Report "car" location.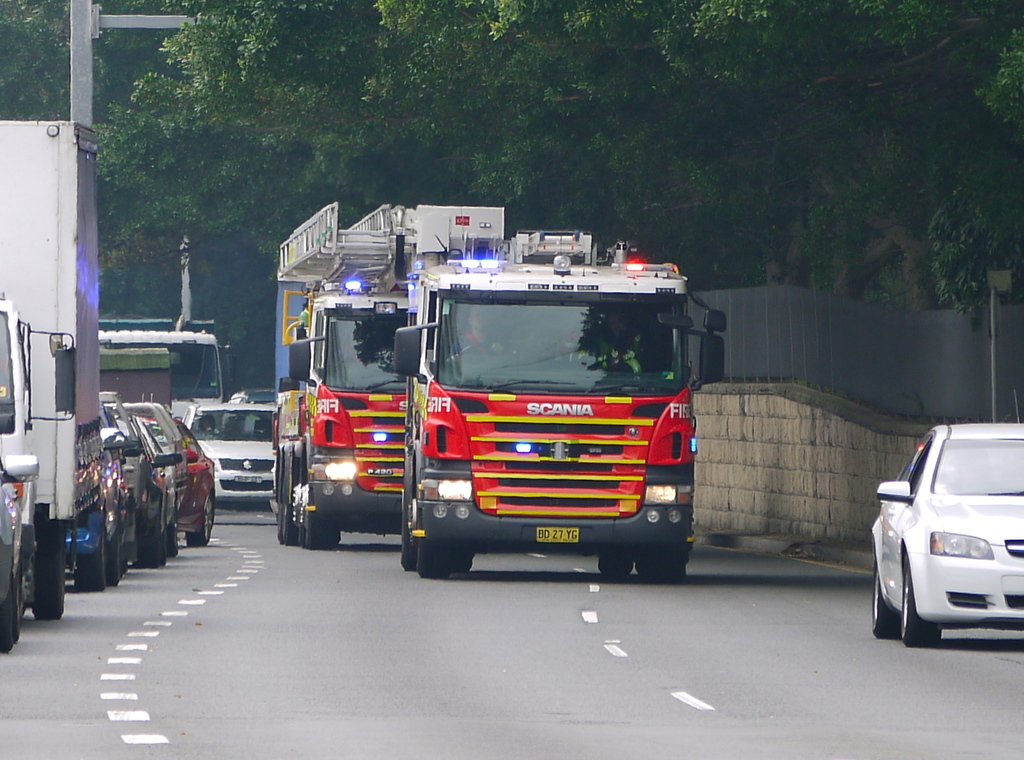
Report: 175:418:216:547.
